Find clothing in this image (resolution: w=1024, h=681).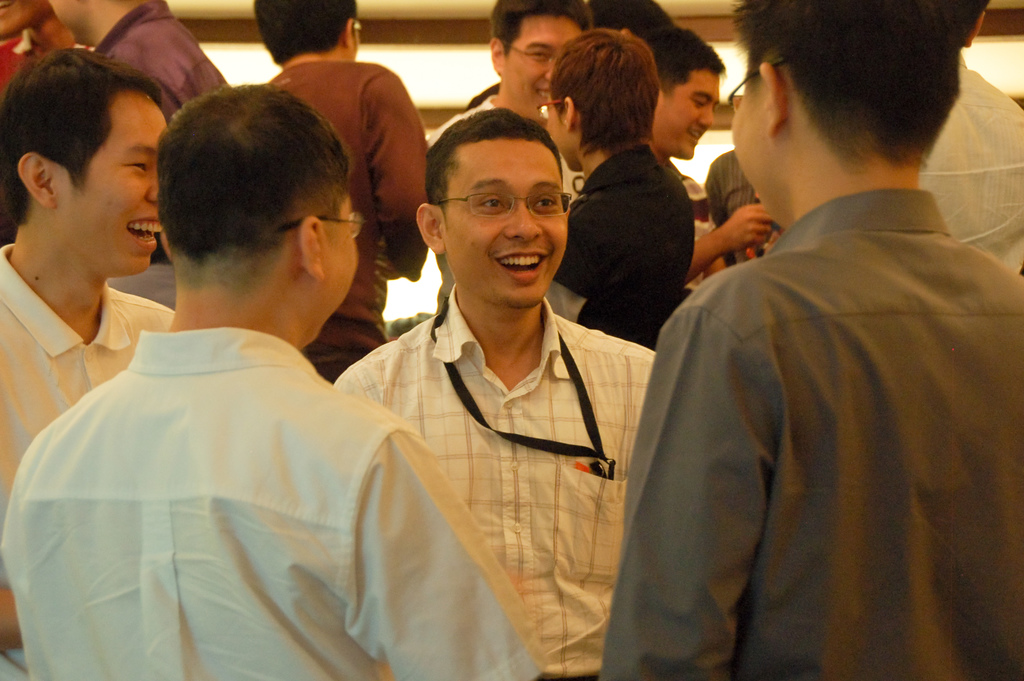
705 151 774 272.
